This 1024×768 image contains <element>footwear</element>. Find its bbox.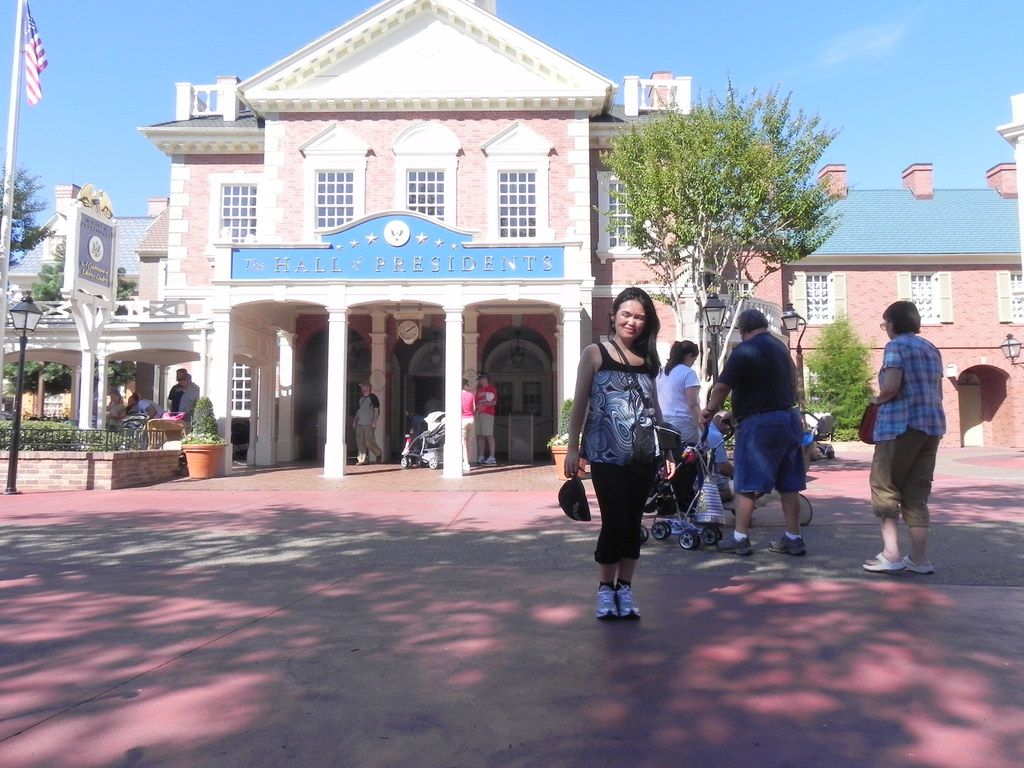
484/456/499/466.
